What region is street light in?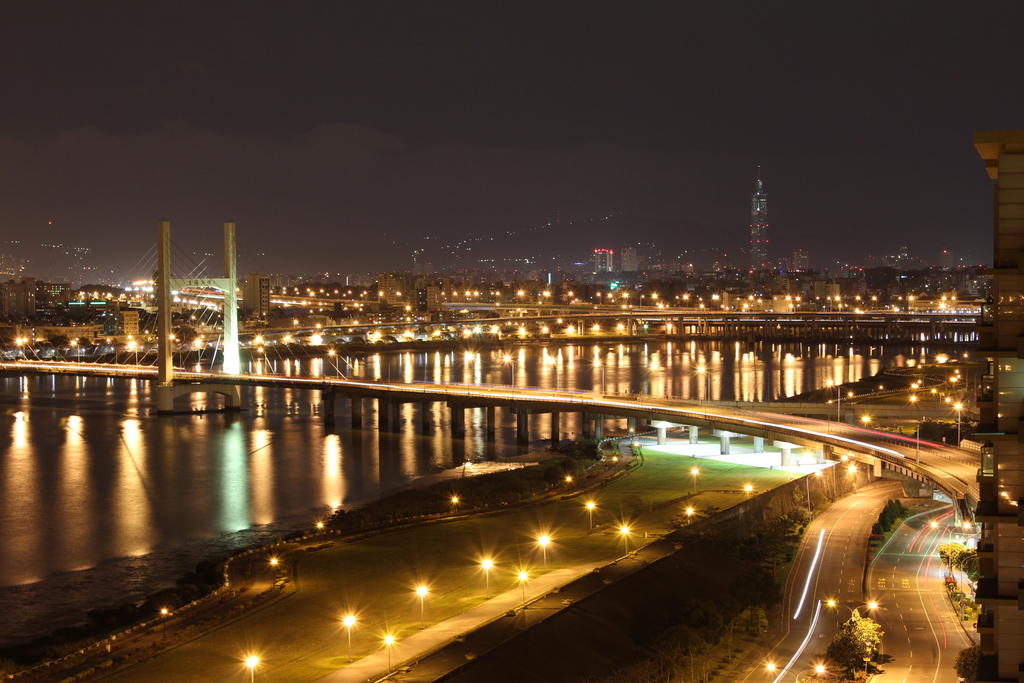
BBox(533, 534, 550, 574).
